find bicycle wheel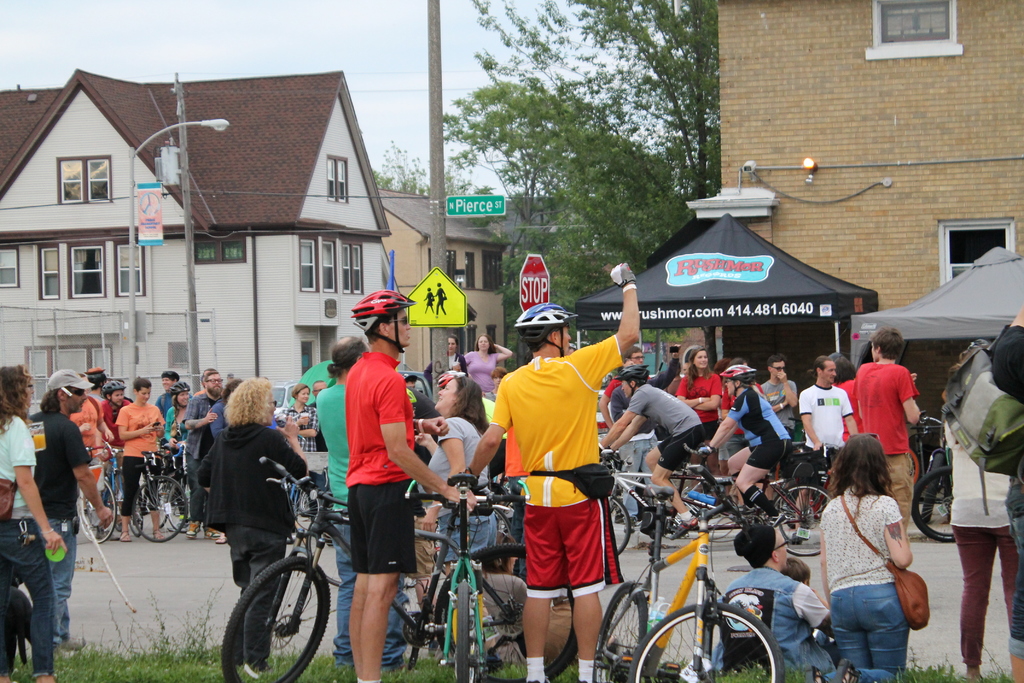
rect(82, 481, 116, 543)
